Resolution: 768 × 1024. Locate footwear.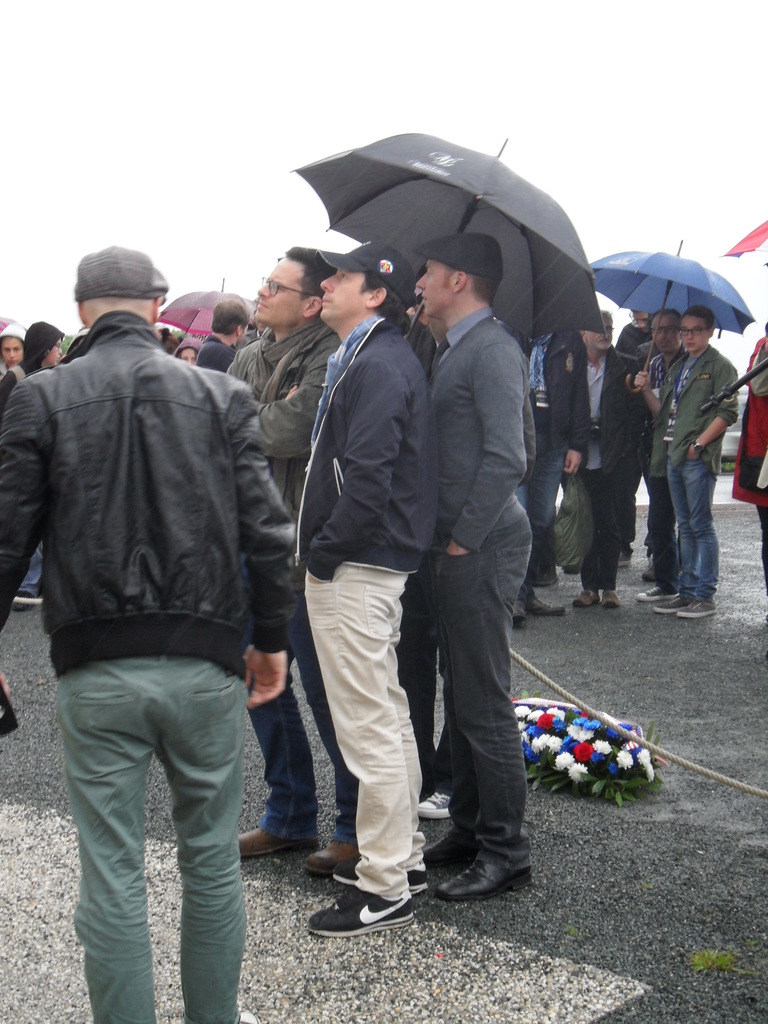
655, 593, 685, 614.
